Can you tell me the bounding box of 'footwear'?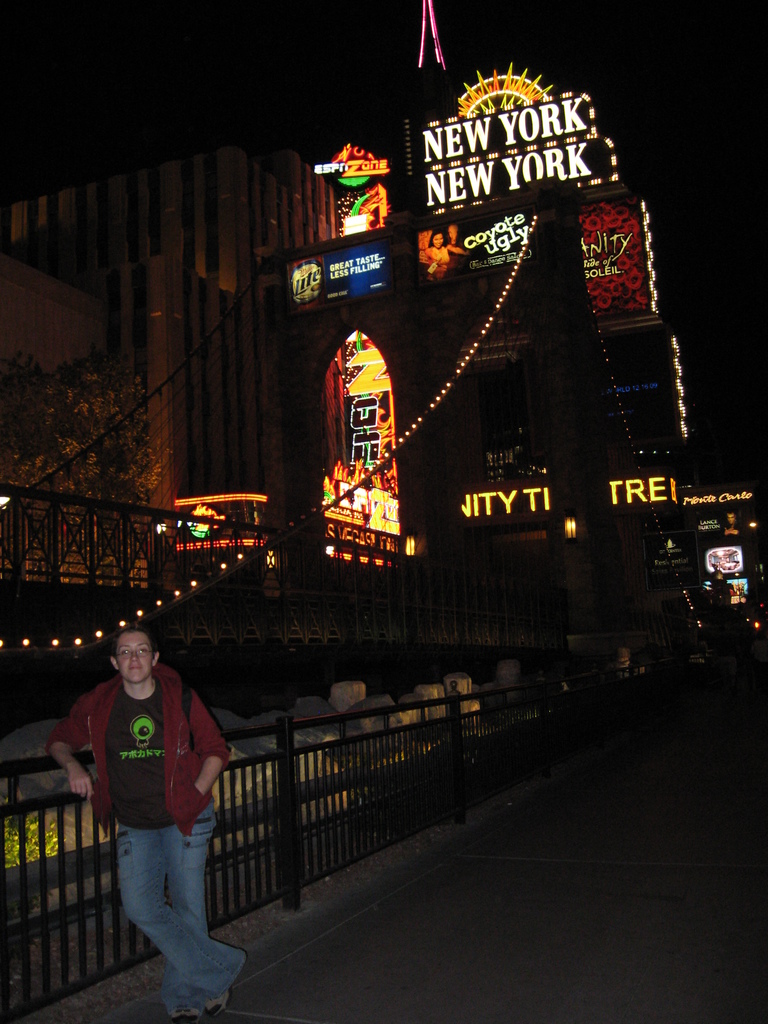
detection(204, 951, 246, 1017).
